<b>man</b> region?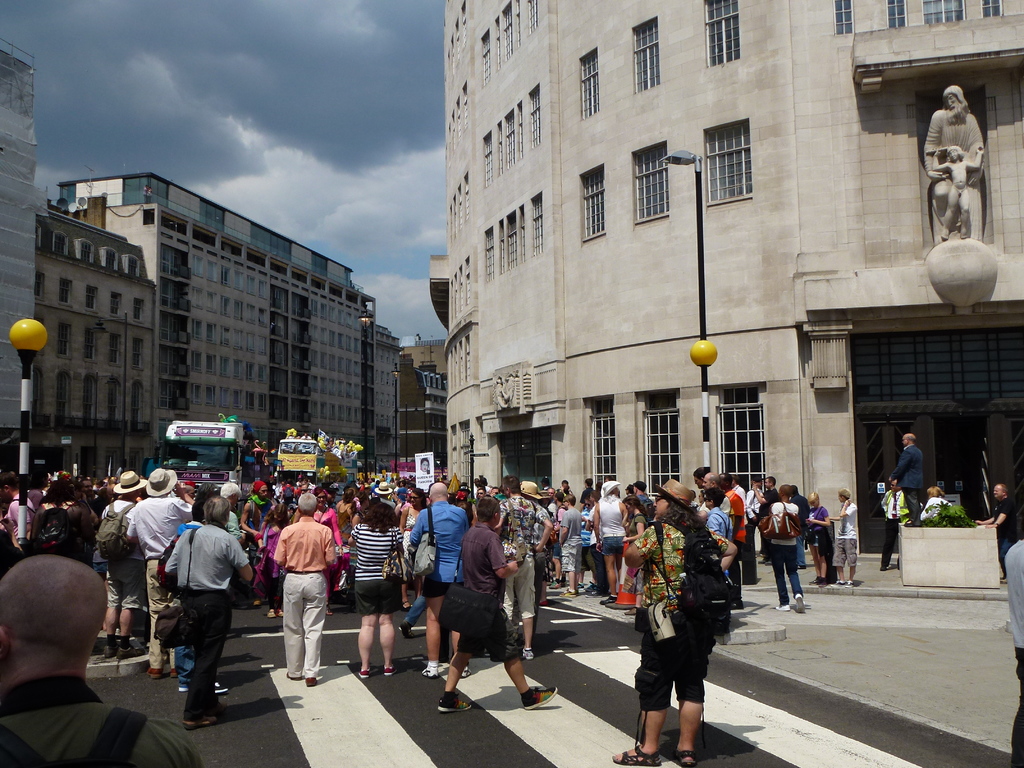
436,494,558,716
